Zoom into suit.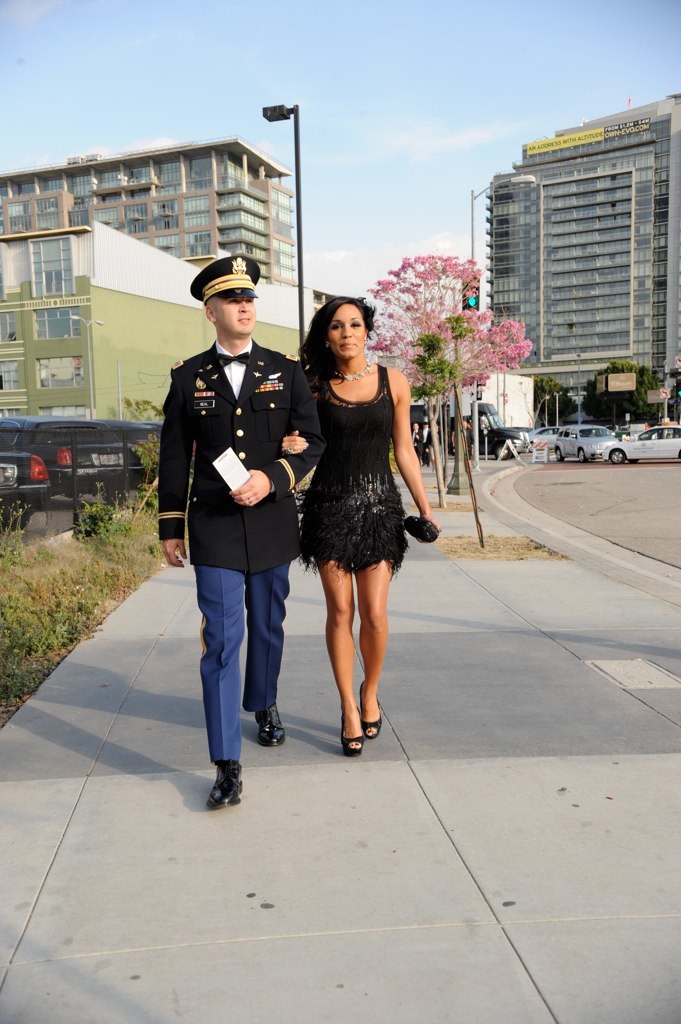
Zoom target: bbox(169, 310, 305, 777).
